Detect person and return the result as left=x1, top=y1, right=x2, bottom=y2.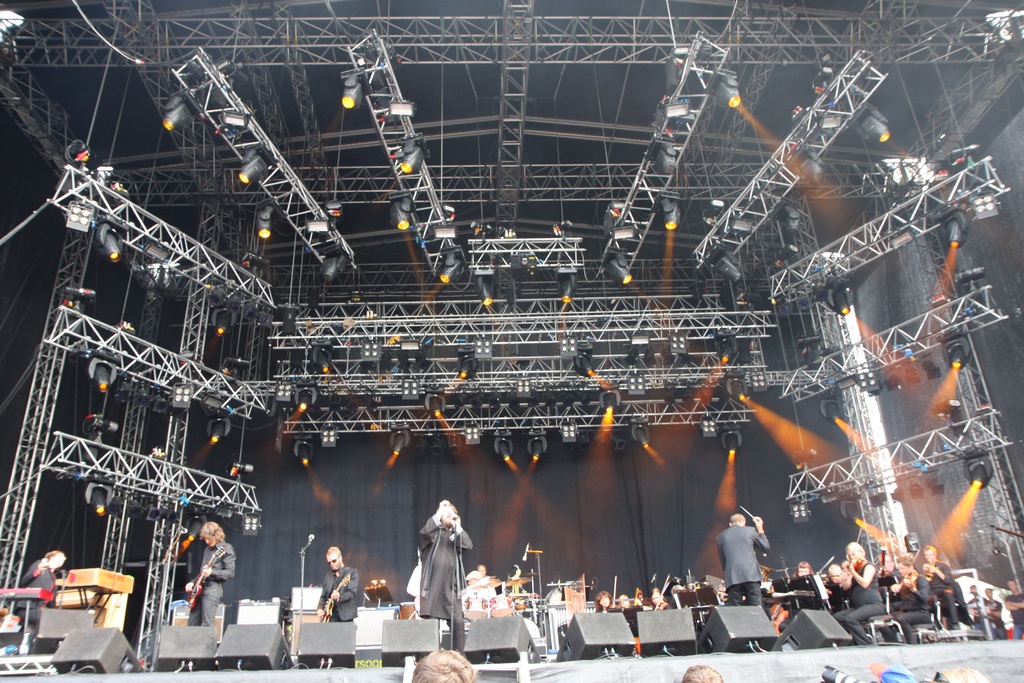
left=829, top=545, right=886, bottom=646.
